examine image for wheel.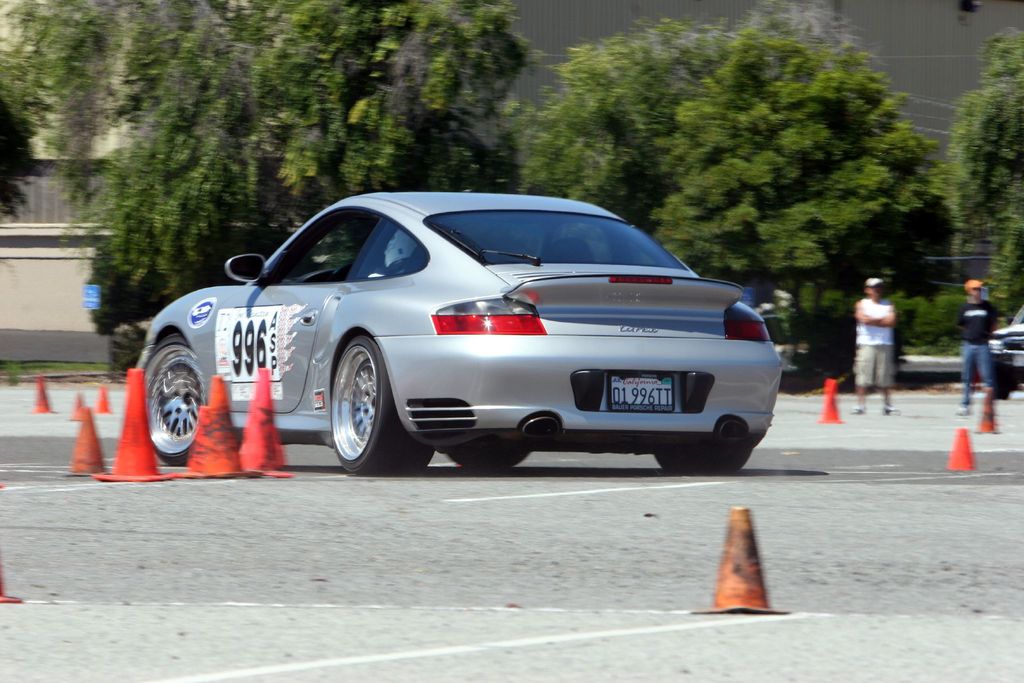
Examination result: box=[323, 340, 429, 479].
